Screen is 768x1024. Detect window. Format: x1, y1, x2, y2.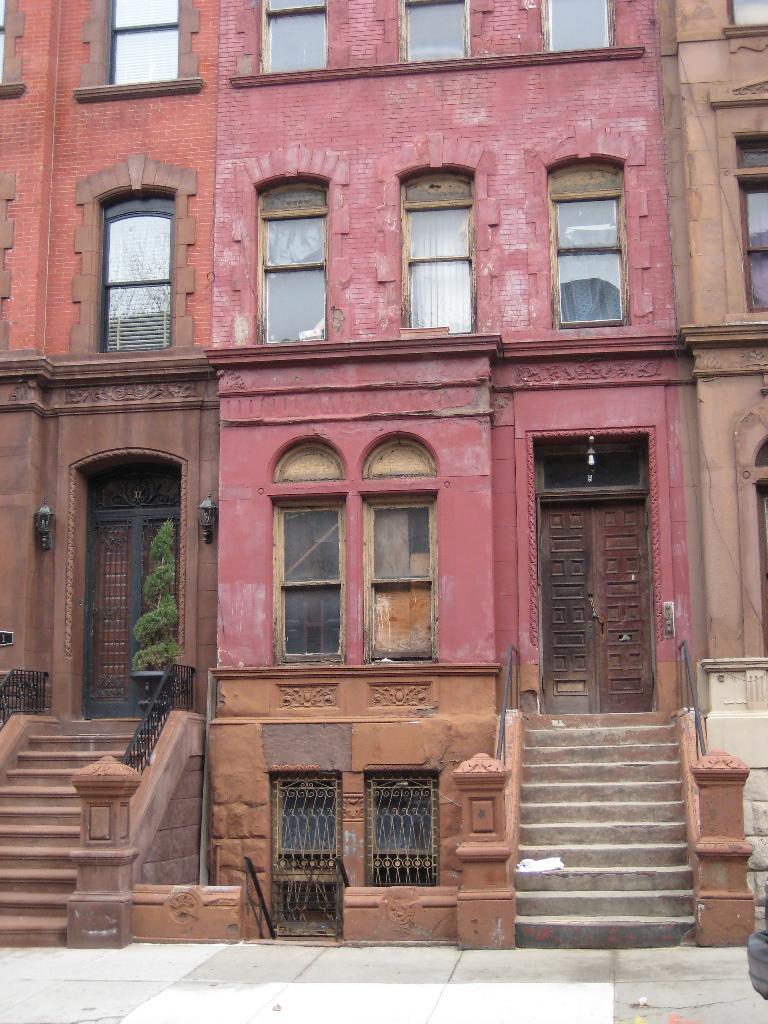
234, 141, 334, 344.
